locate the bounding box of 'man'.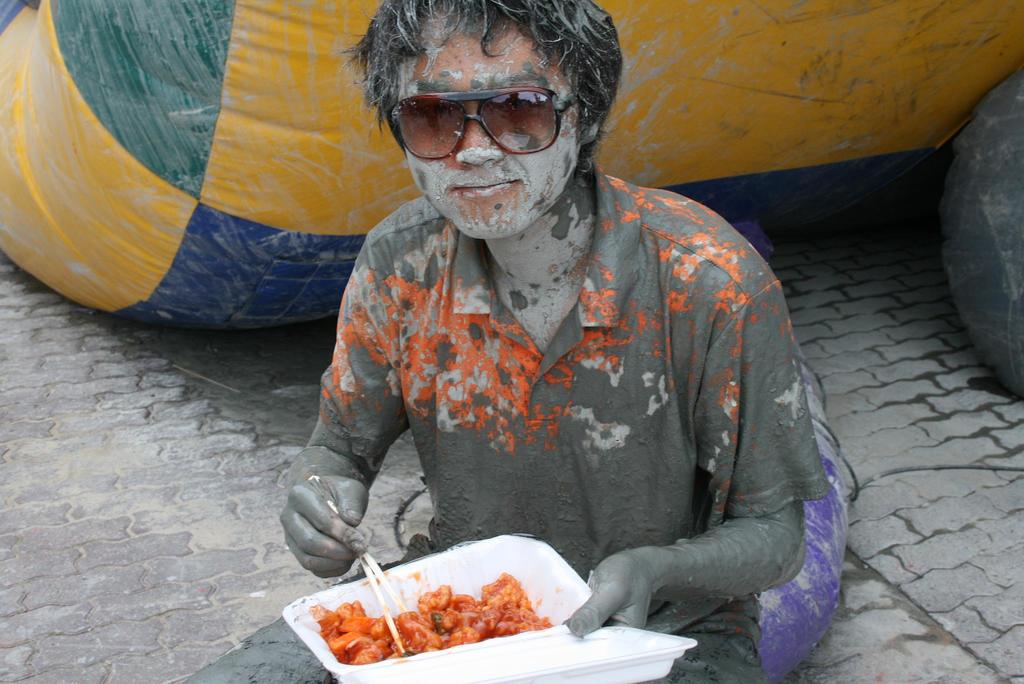
Bounding box: box=[165, 0, 826, 683].
